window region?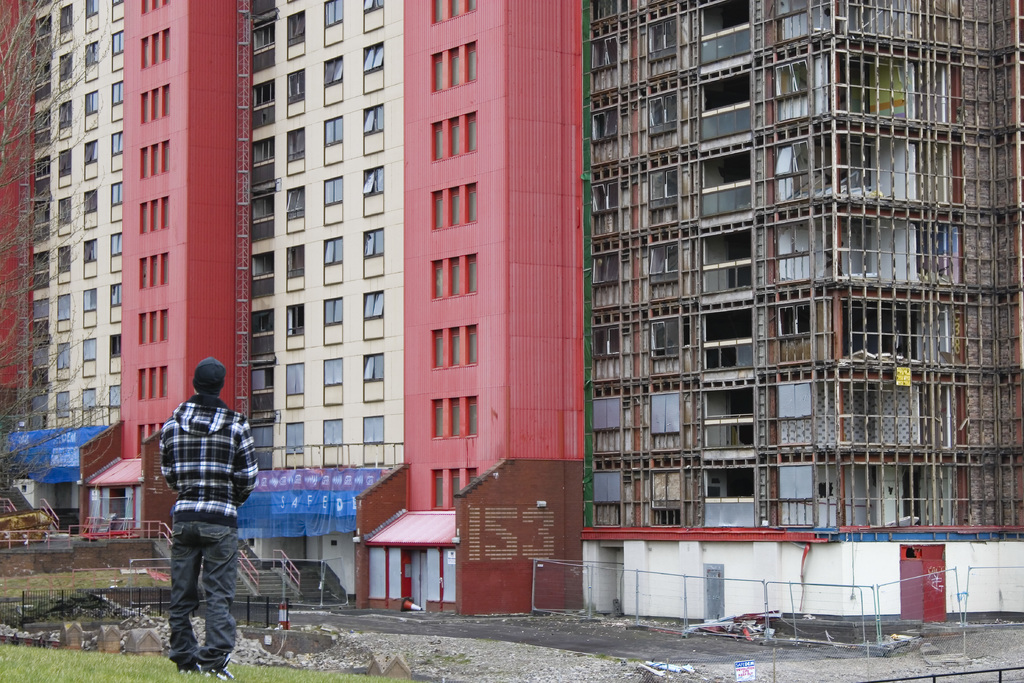
bbox=(252, 309, 273, 352)
